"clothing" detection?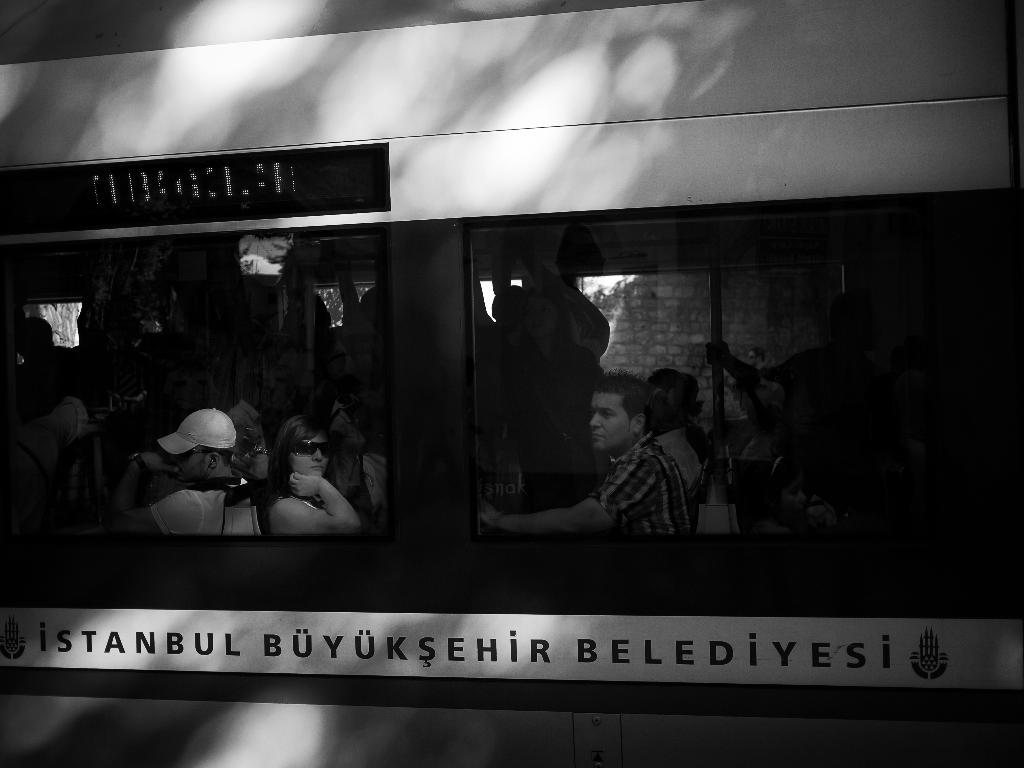
[left=279, top=491, right=331, bottom=515]
